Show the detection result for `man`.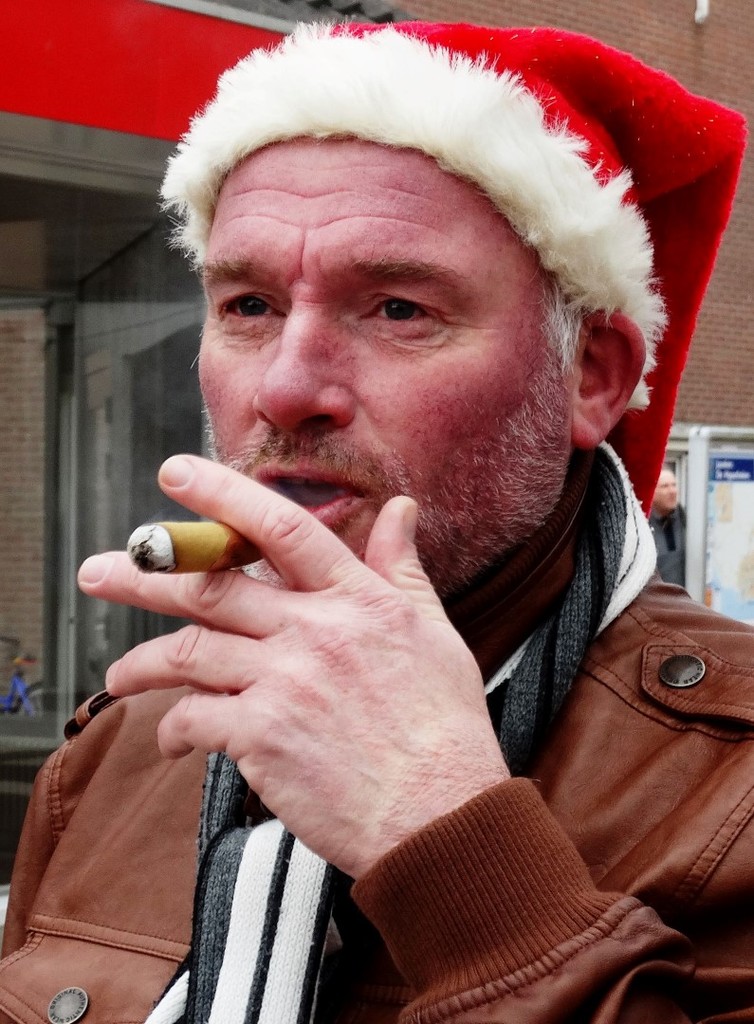
pyautogui.locateOnScreen(43, 42, 753, 992).
